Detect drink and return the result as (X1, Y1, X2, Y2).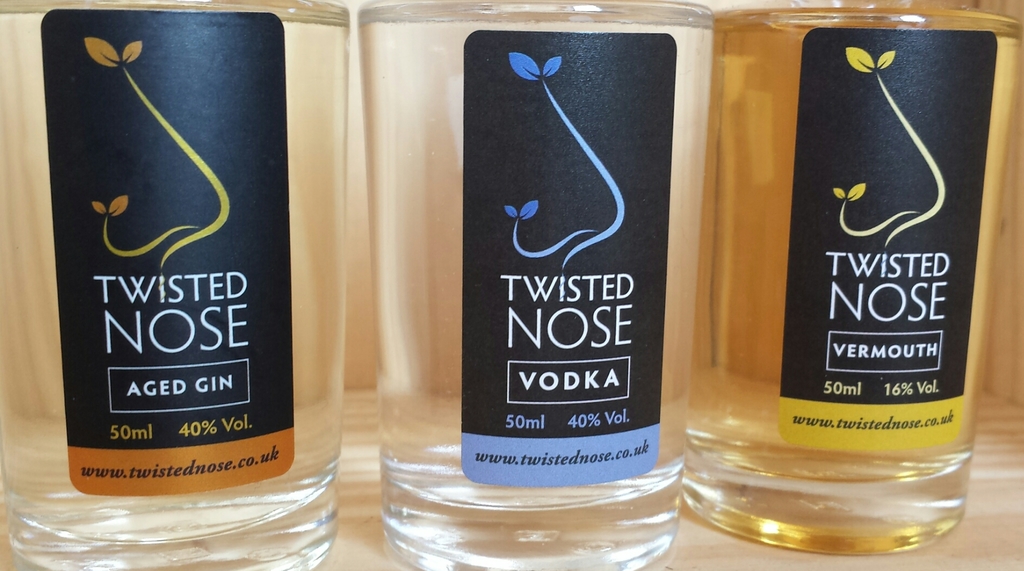
(689, 7, 1023, 487).
